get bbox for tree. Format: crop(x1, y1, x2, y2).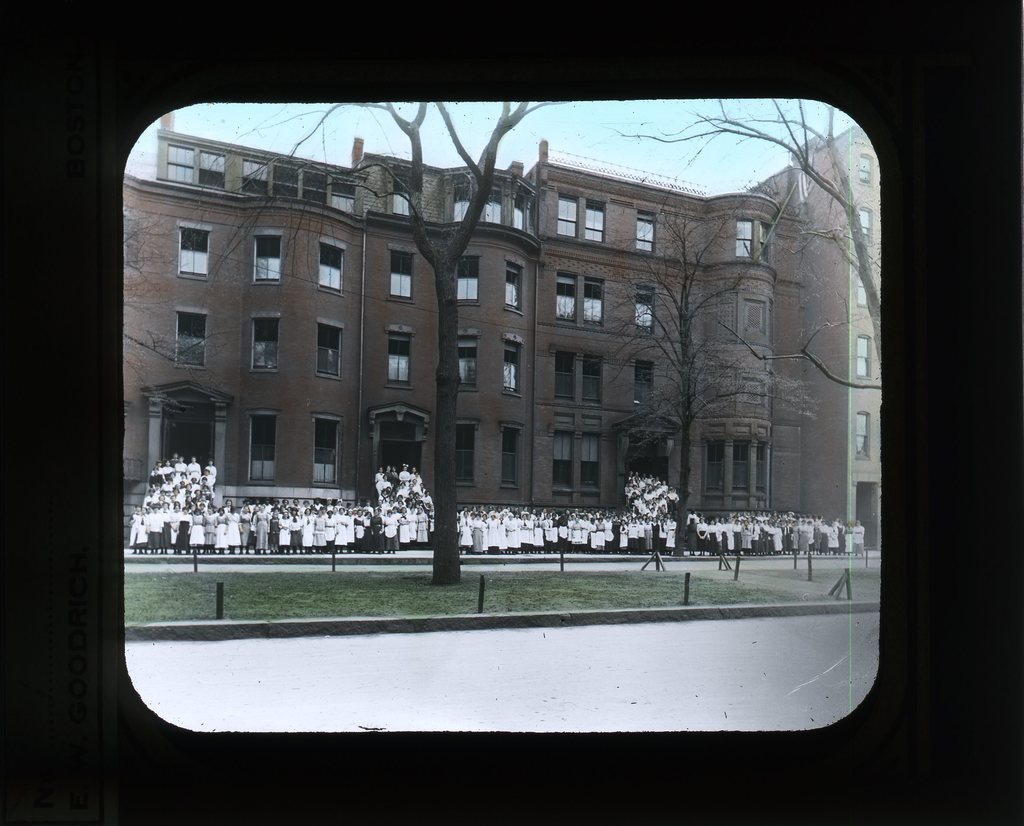
crop(605, 214, 804, 568).
